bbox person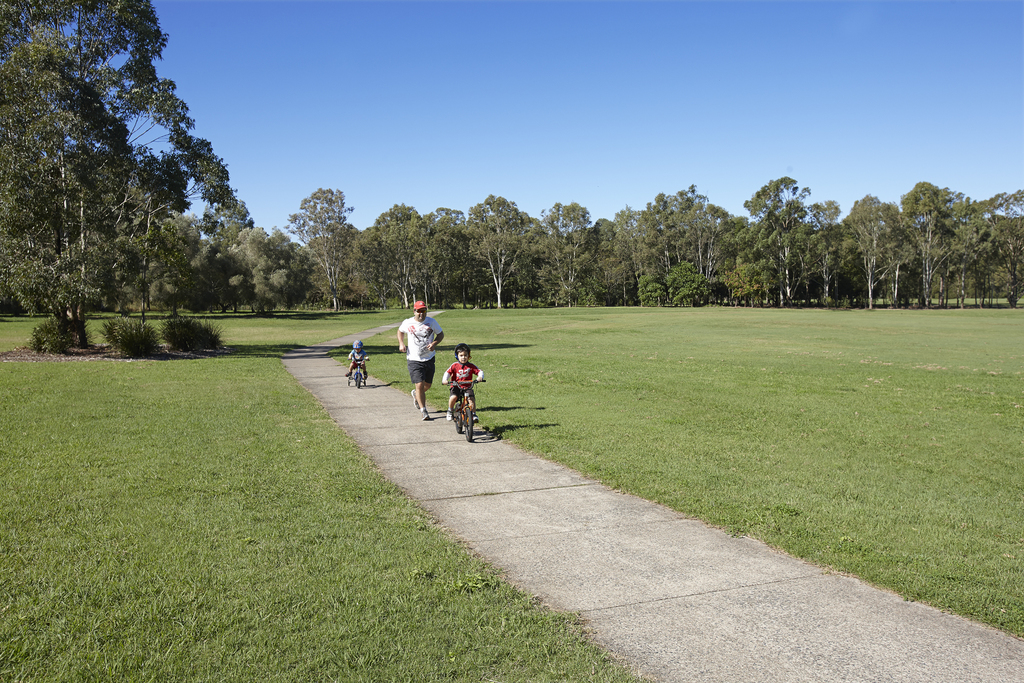
bbox=[351, 345, 362, 377]
